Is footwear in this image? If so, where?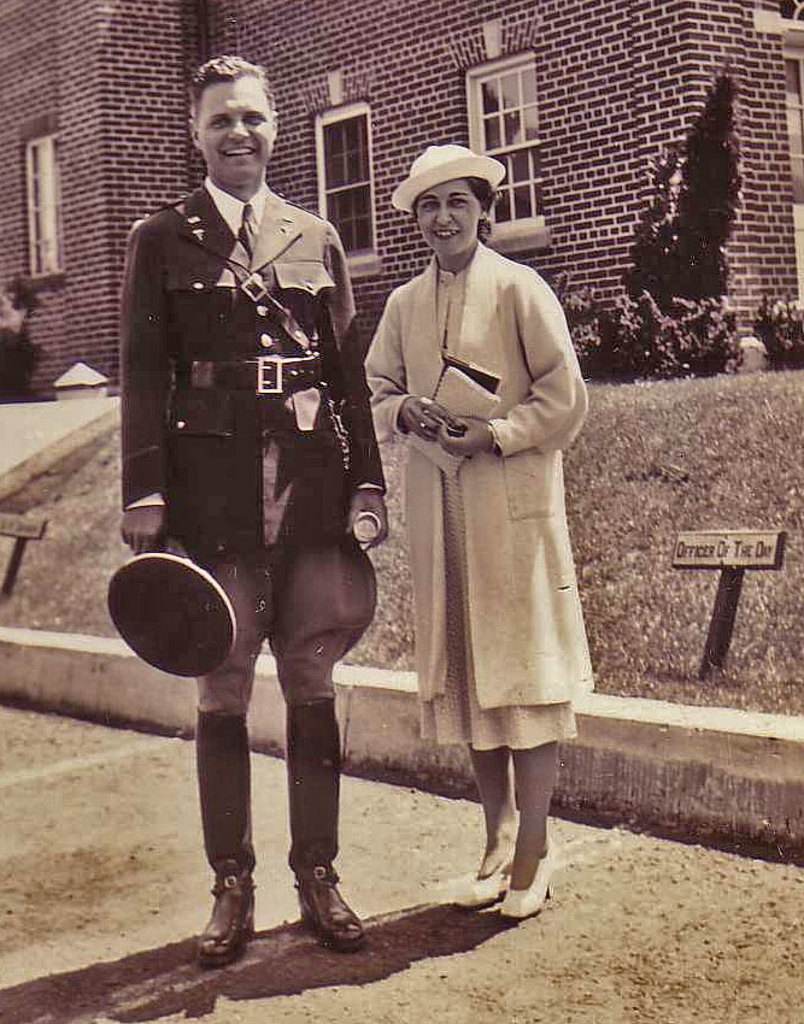
Yes, at locate(503, 840, 558, 920).
